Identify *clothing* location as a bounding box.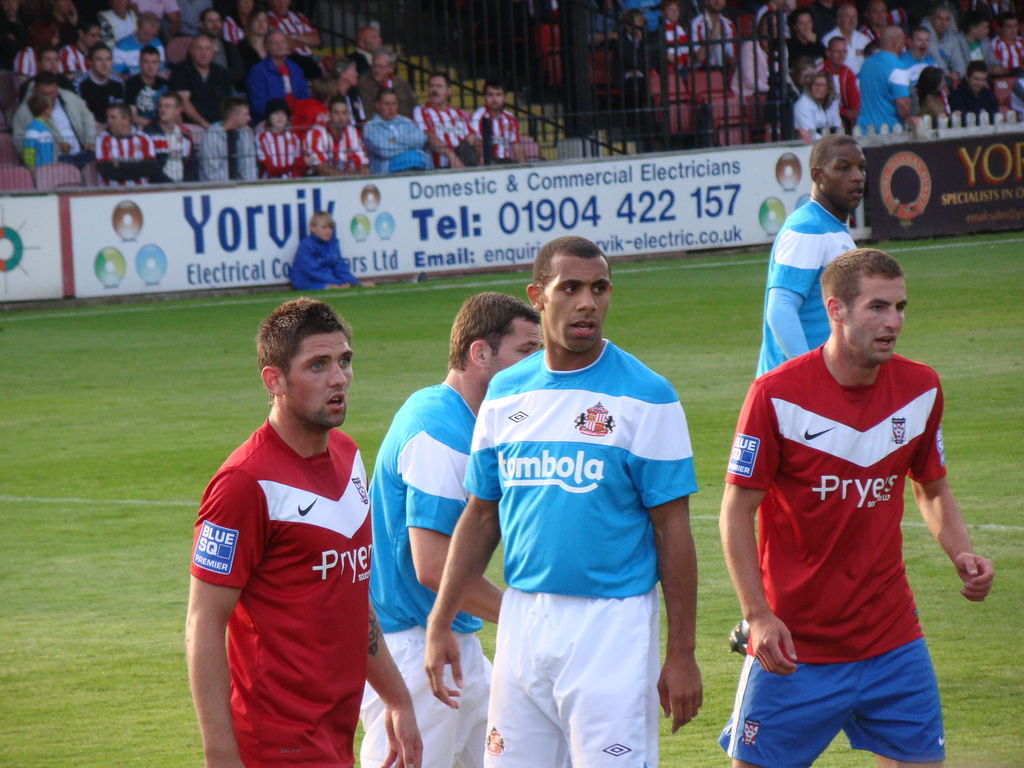
(154, 120, 201, 186).
